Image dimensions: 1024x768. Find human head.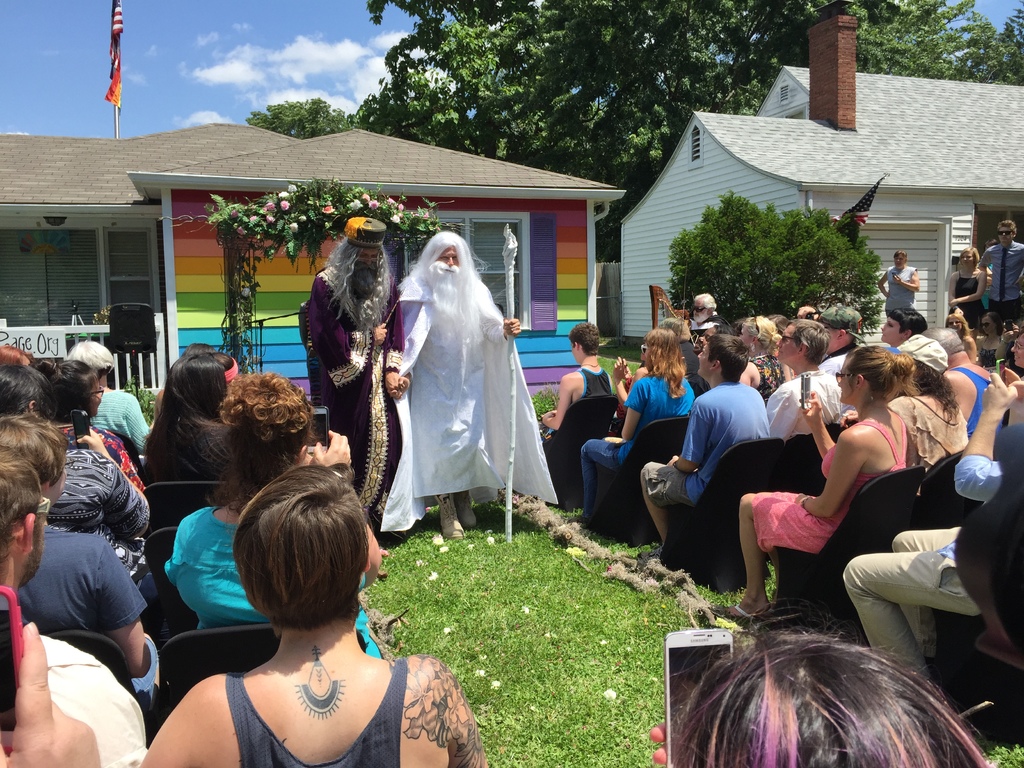
select_region(680, 636, 975, 767).
